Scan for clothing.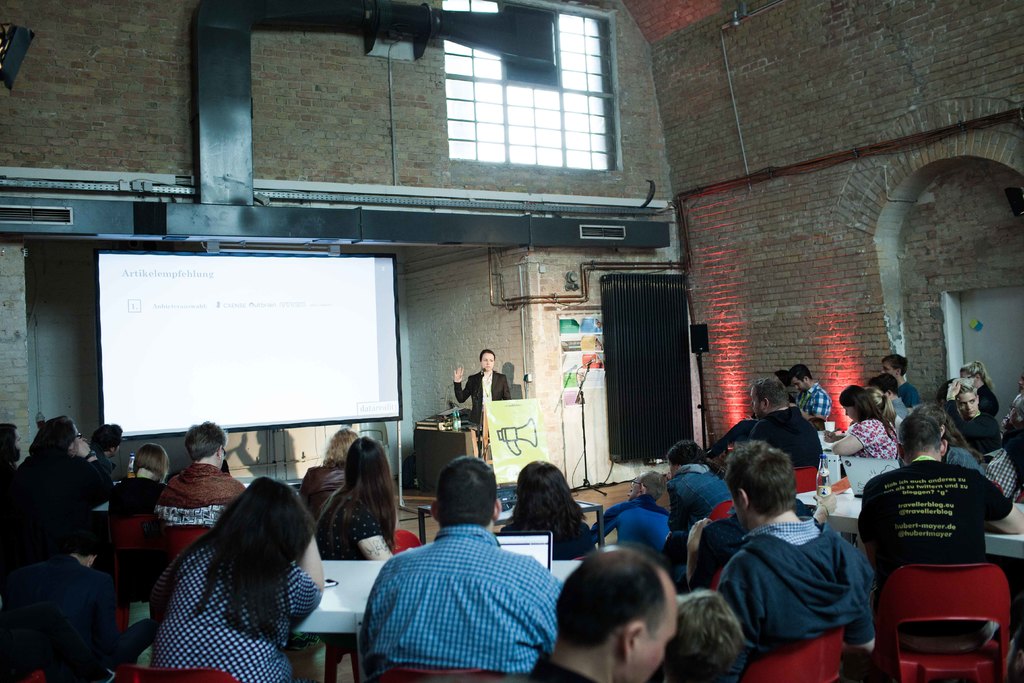
Scan result: <region>717, 514, 879, 662</region>.
